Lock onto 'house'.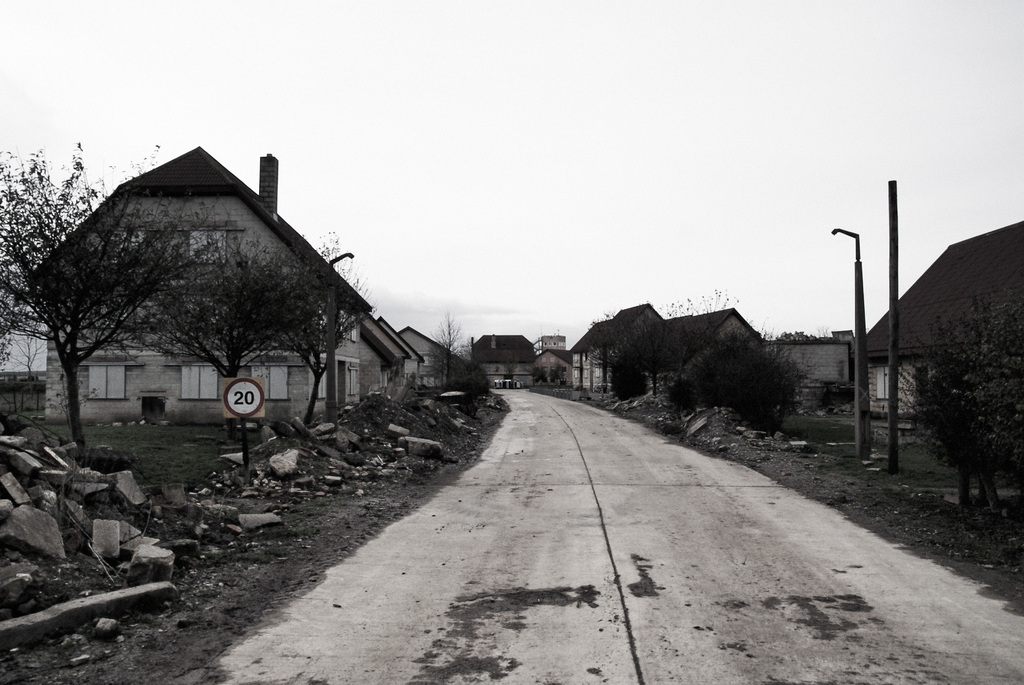
Locked: (776, 327, 850, 416).
